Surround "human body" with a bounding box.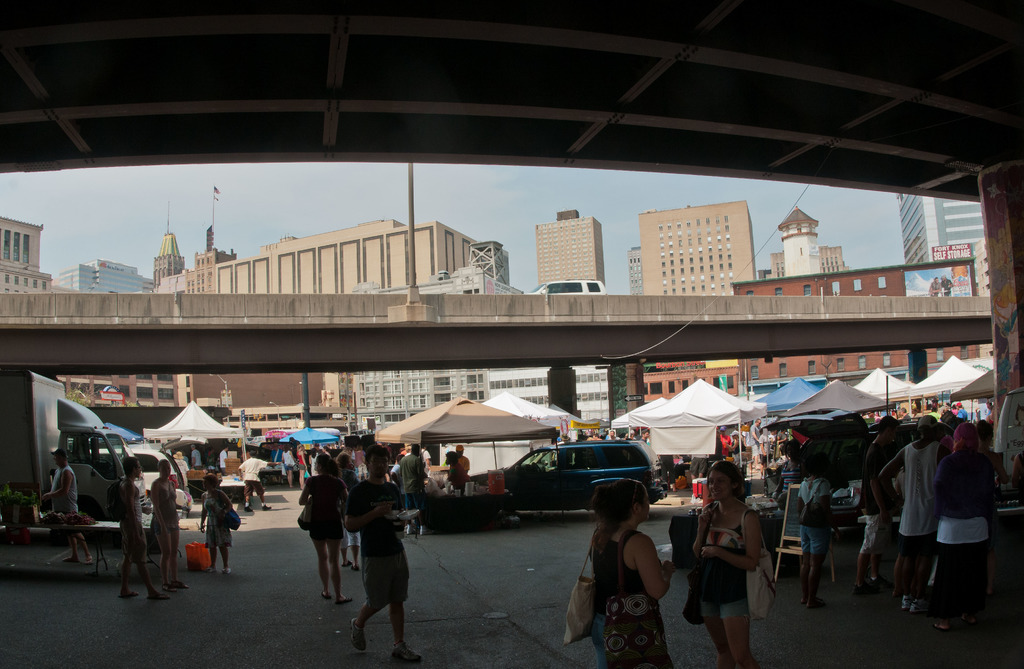
left=356, top=444, right=366, bottom=478.
